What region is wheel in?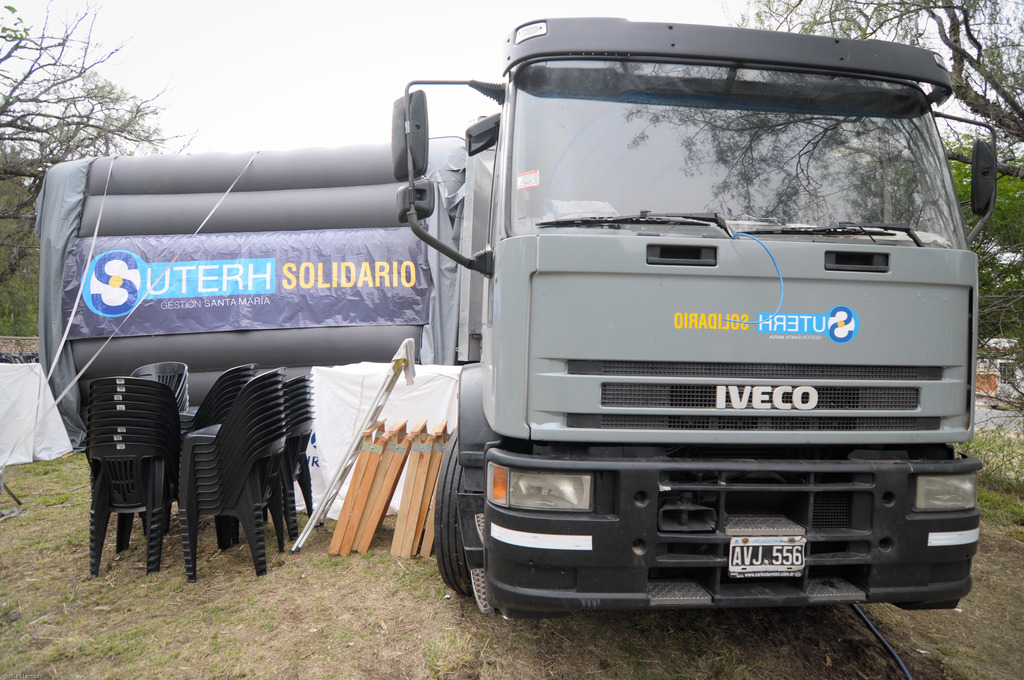
{"left": 435, "top": 427, "right": 477, "bottom": 599}.
